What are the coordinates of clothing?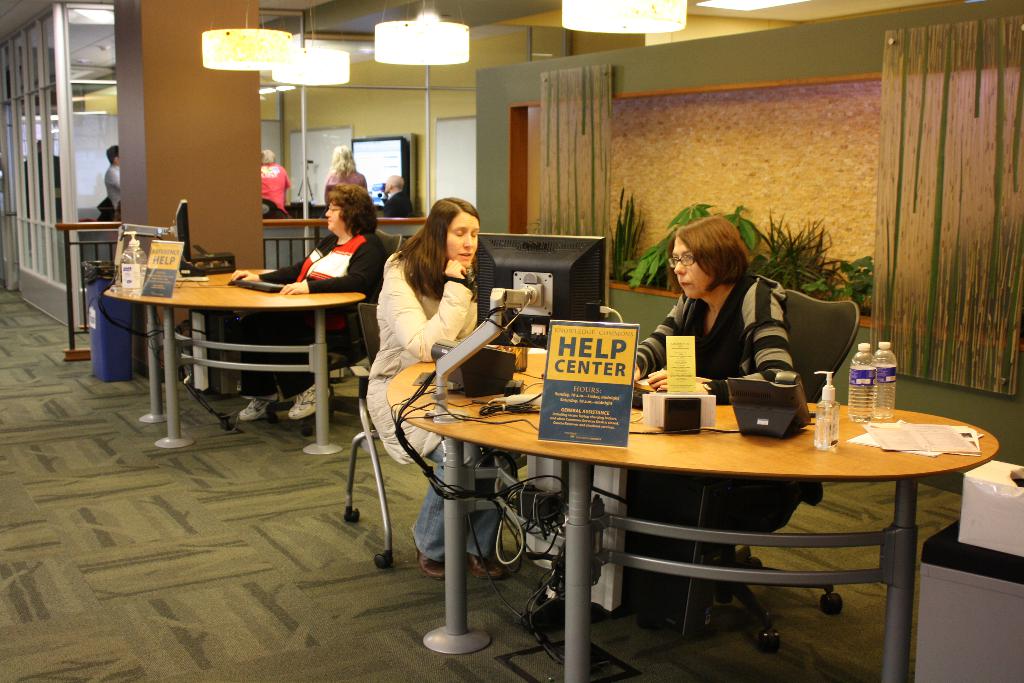
box(325, 161, 371, 197).
